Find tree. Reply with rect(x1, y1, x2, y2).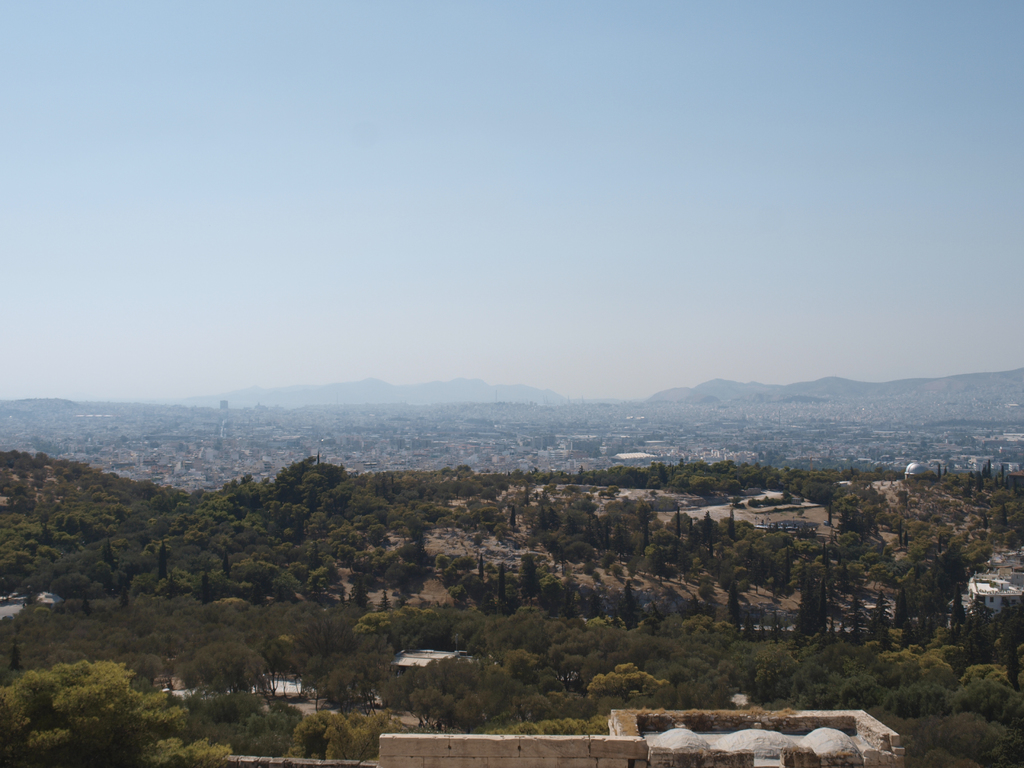
rect(654, 513, 661, 529).
